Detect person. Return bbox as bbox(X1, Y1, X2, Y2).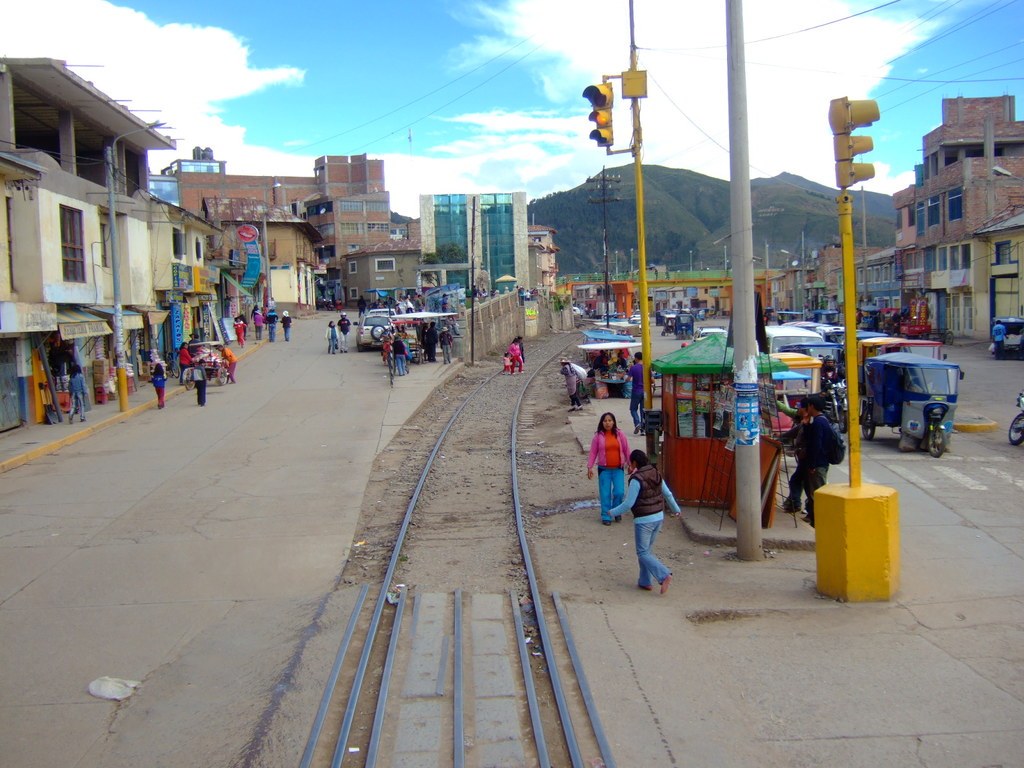
bbox(150, 366, 169, 408).
